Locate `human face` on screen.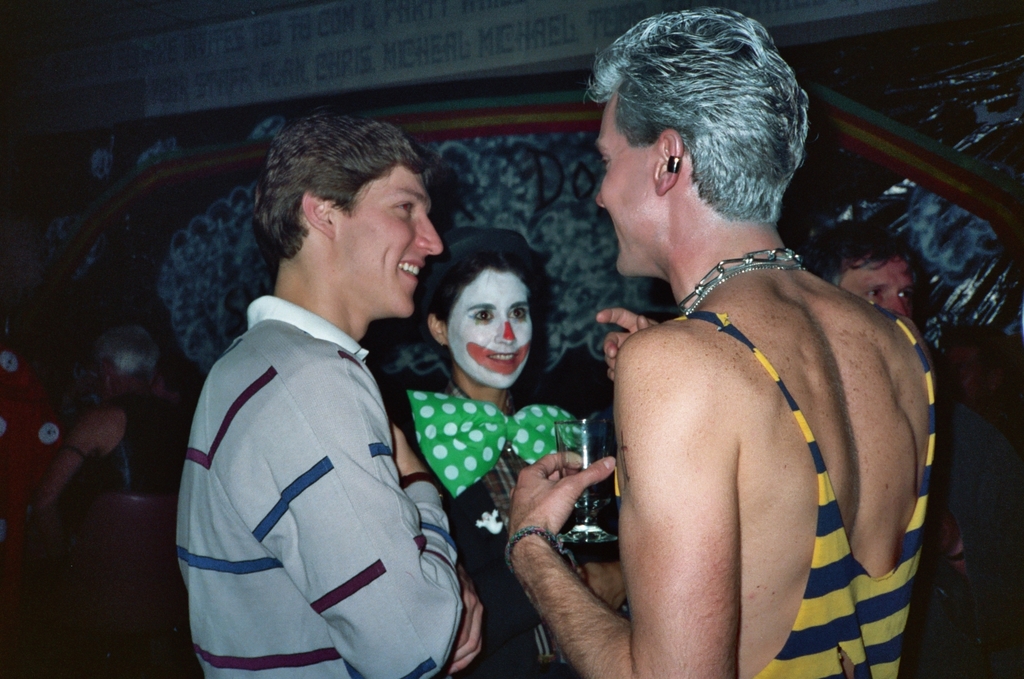
On screen at 593 92 653 280.
